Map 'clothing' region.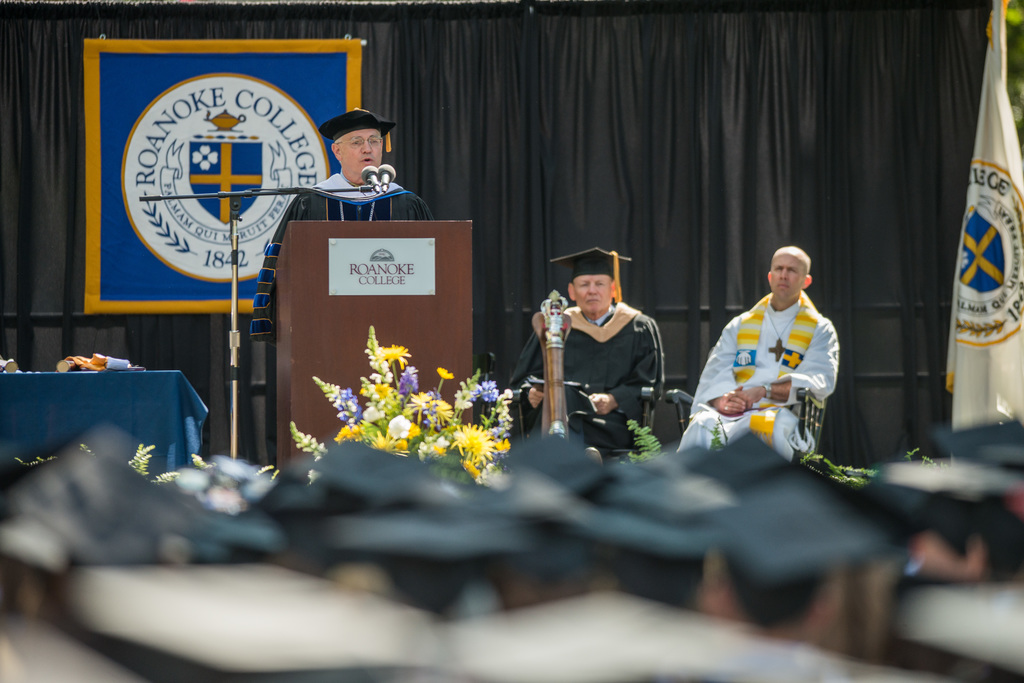
Mapped to detection(246, 165, 433, 447).
